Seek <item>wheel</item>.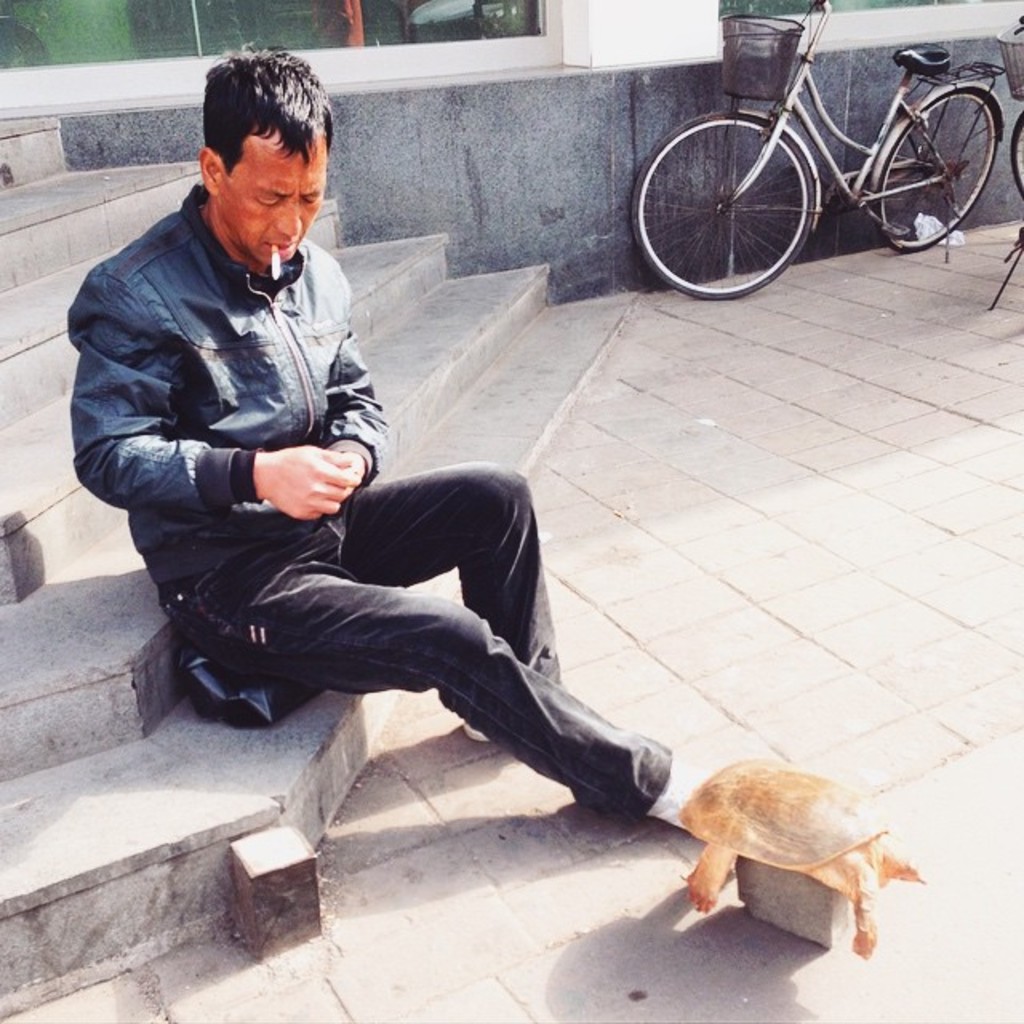
l=870, t=86, r=1002, b=254.
